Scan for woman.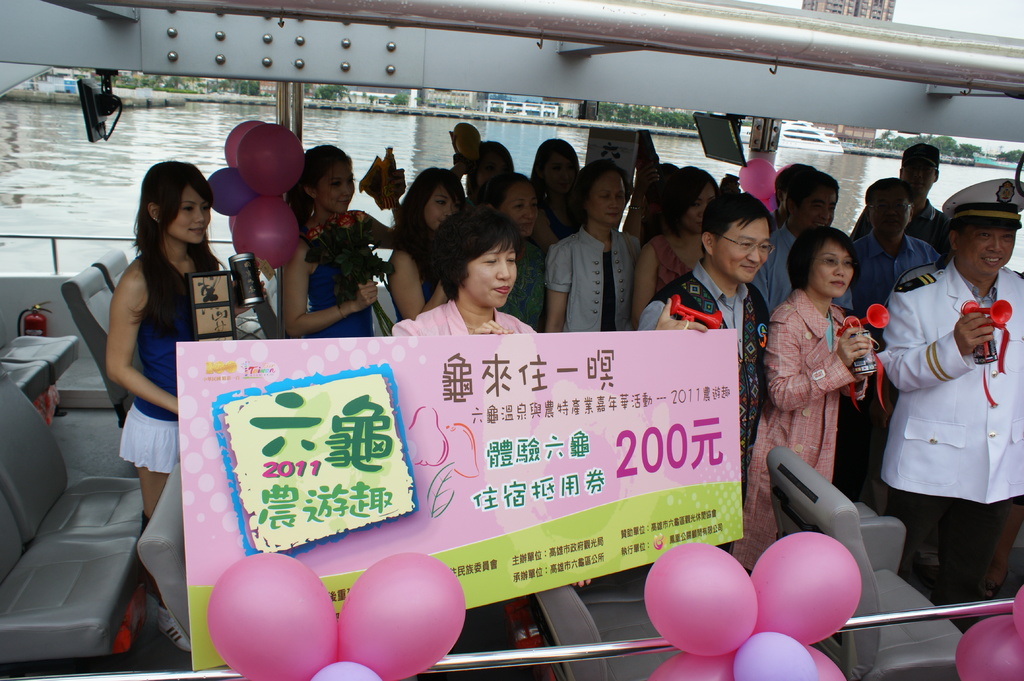
Scan result: box(284, 143, 392, 339).
